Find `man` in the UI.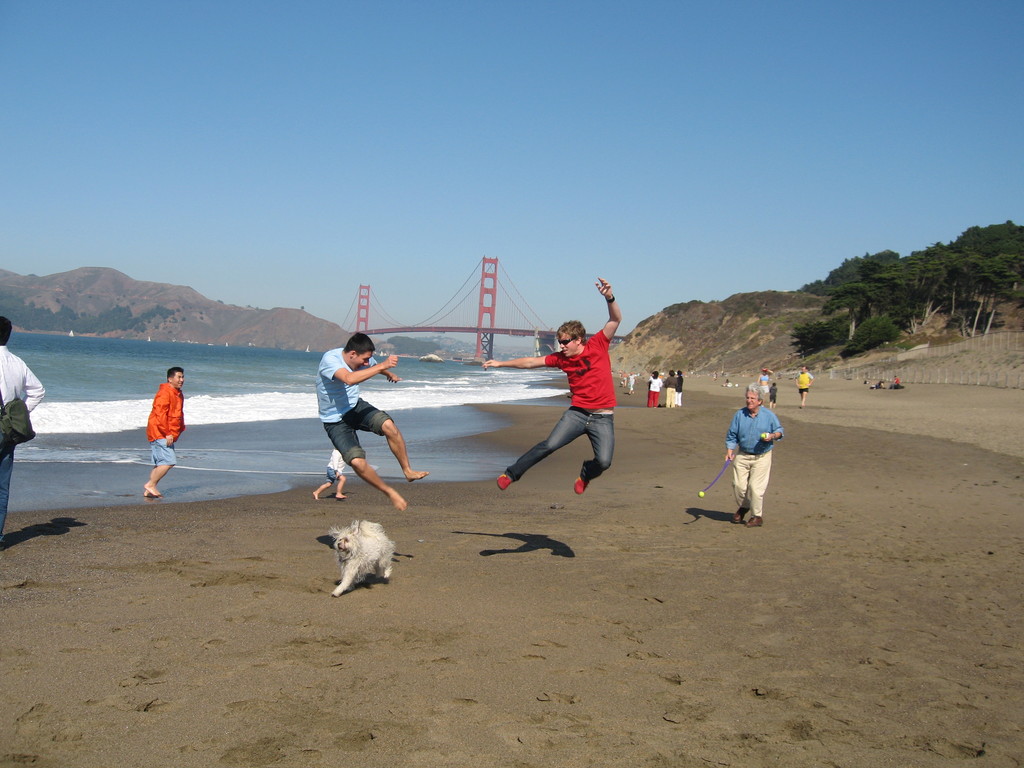
UI element at crop(305, 328, 411, 527).
